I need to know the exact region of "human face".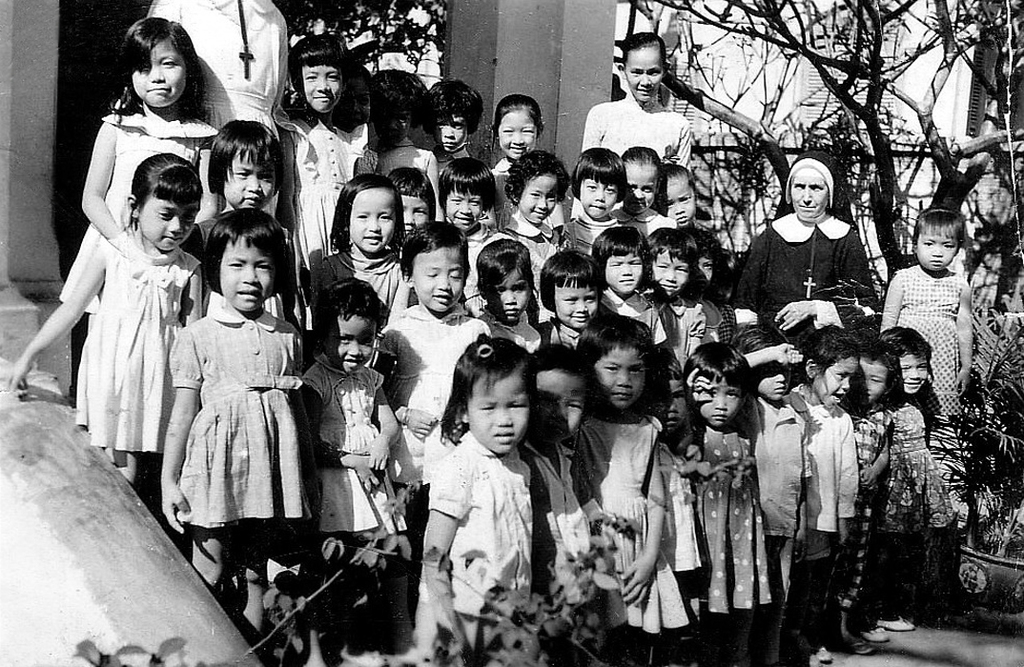
Region: [x1=494, y1=111, x2=540, y2=155].
